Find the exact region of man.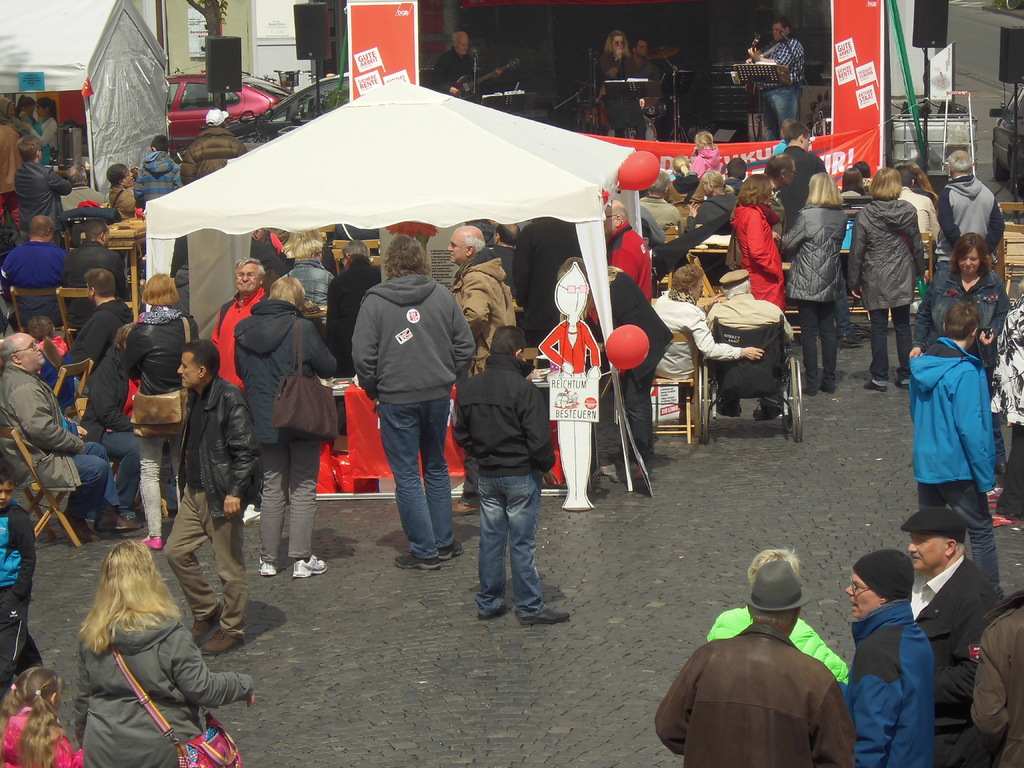
Exact region: bbox=(724, 161, 749, 198).
